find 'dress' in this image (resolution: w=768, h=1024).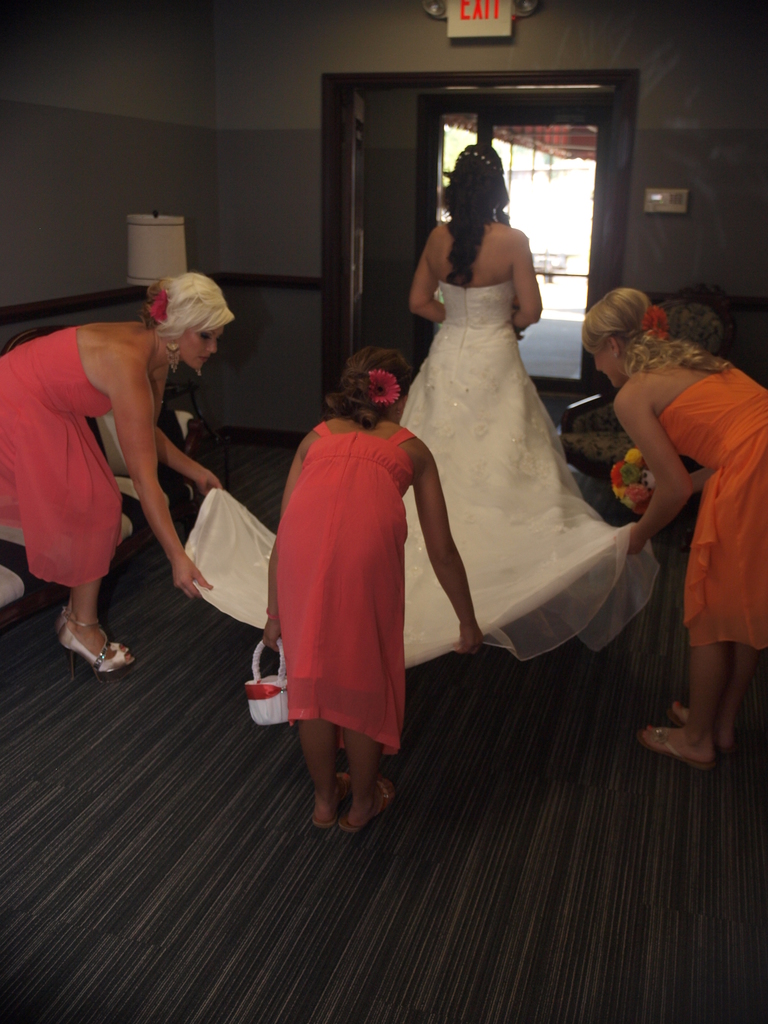
bbox=[275, 424, 416, 756].
